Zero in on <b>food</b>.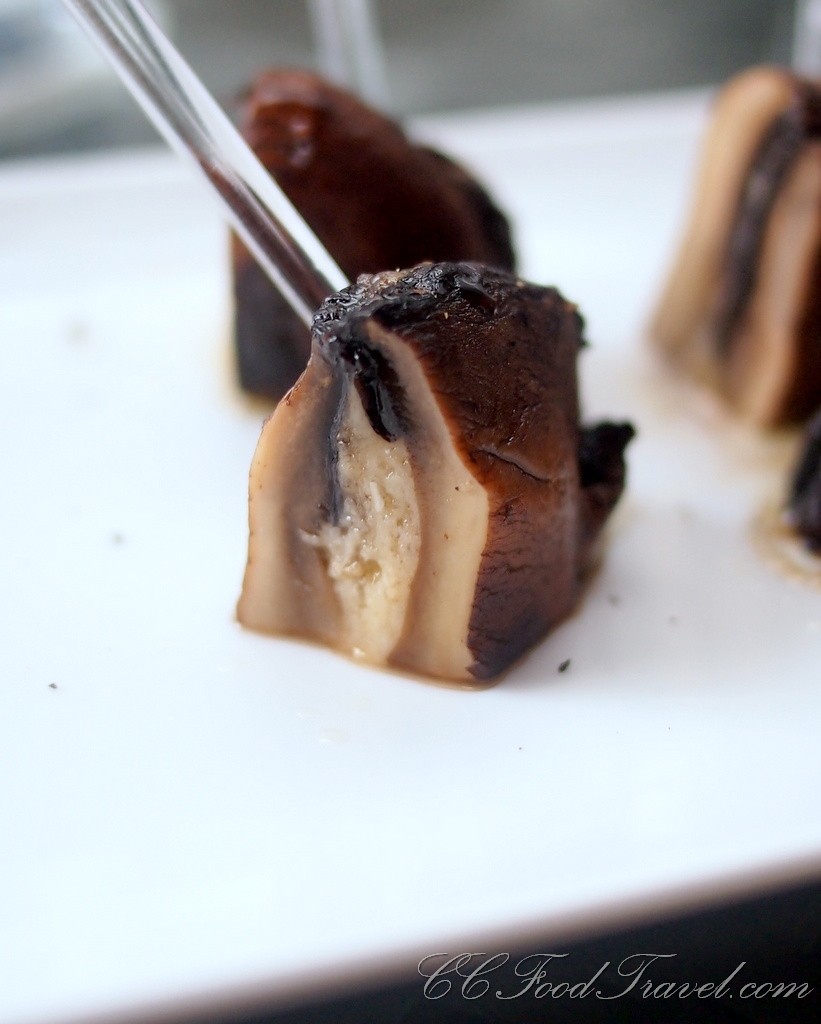
Zeroed in: left=646, top=65, right=820, bottom=429.
